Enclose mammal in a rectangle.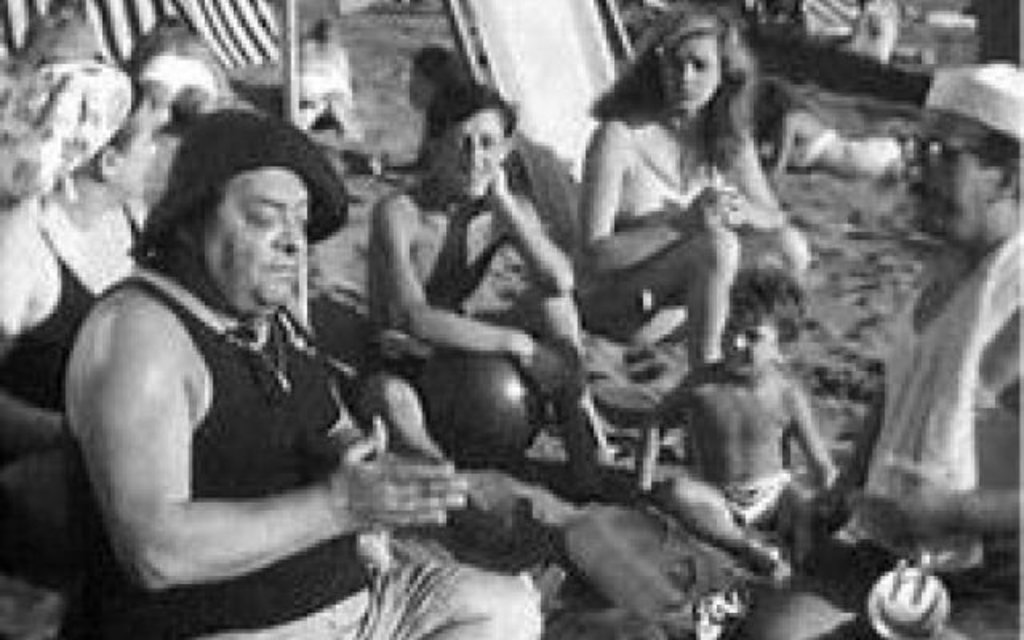
<region>0, 75, 166, 550</region>.
